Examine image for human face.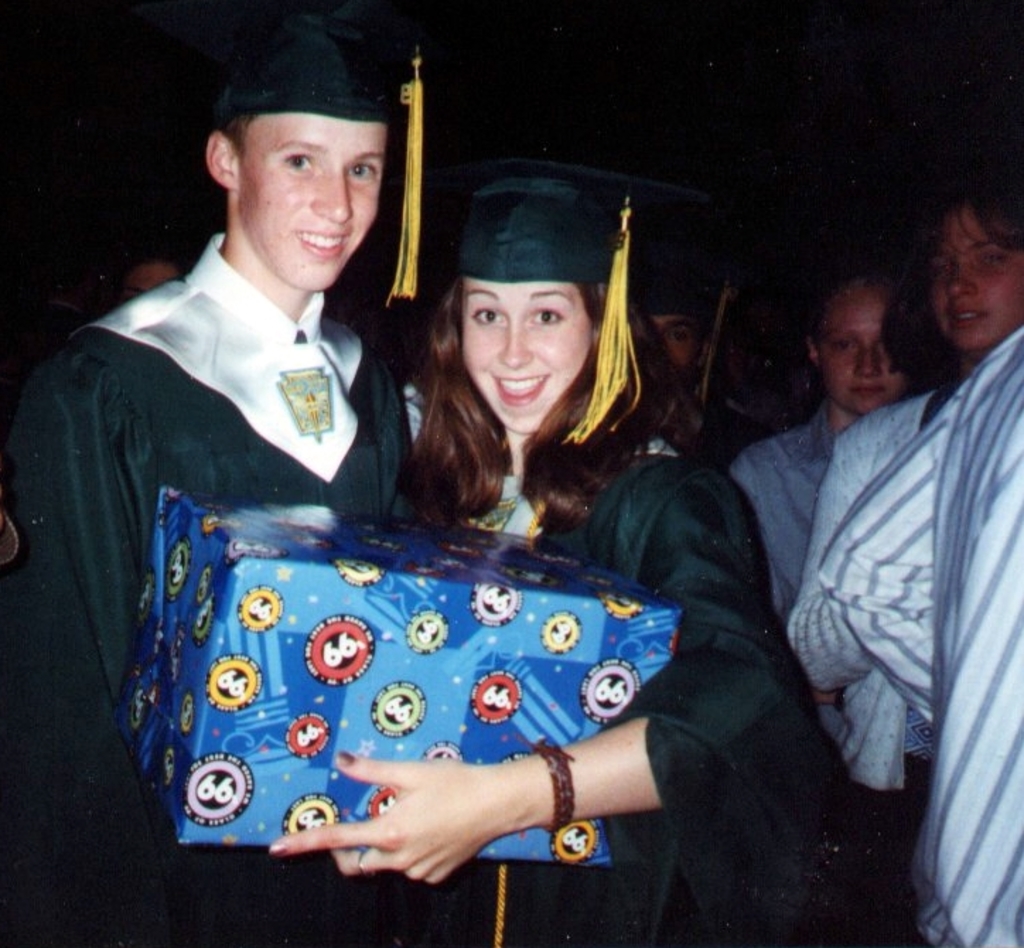
Examination result: [left=464, top=283, right=597, bottom=434].
